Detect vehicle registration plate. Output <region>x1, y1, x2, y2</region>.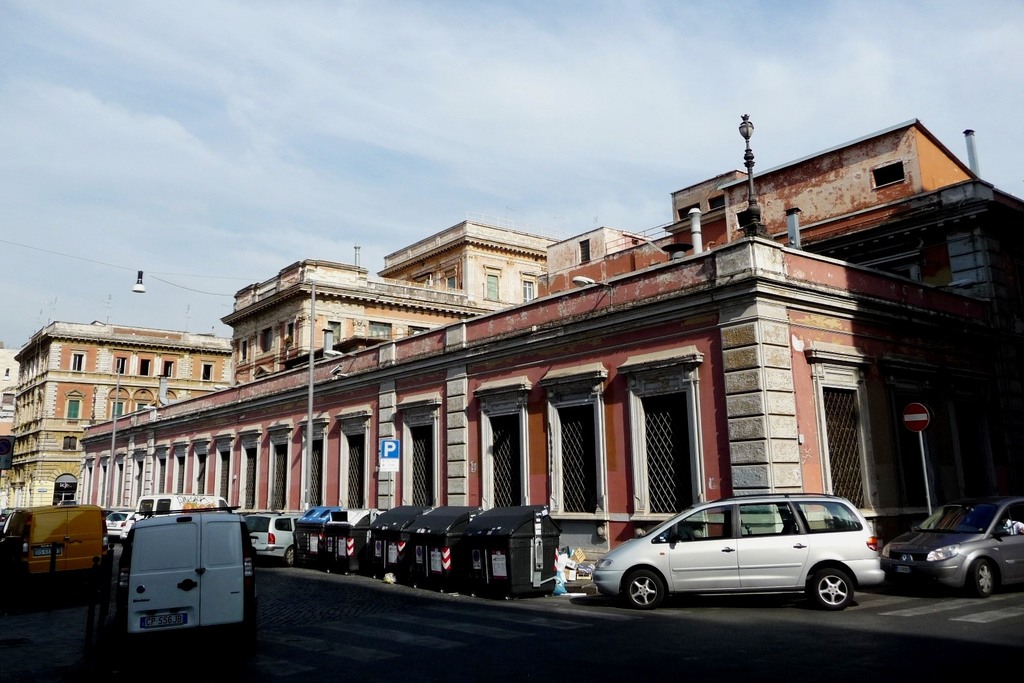
<region>896, 564, 910, 571</region>.
